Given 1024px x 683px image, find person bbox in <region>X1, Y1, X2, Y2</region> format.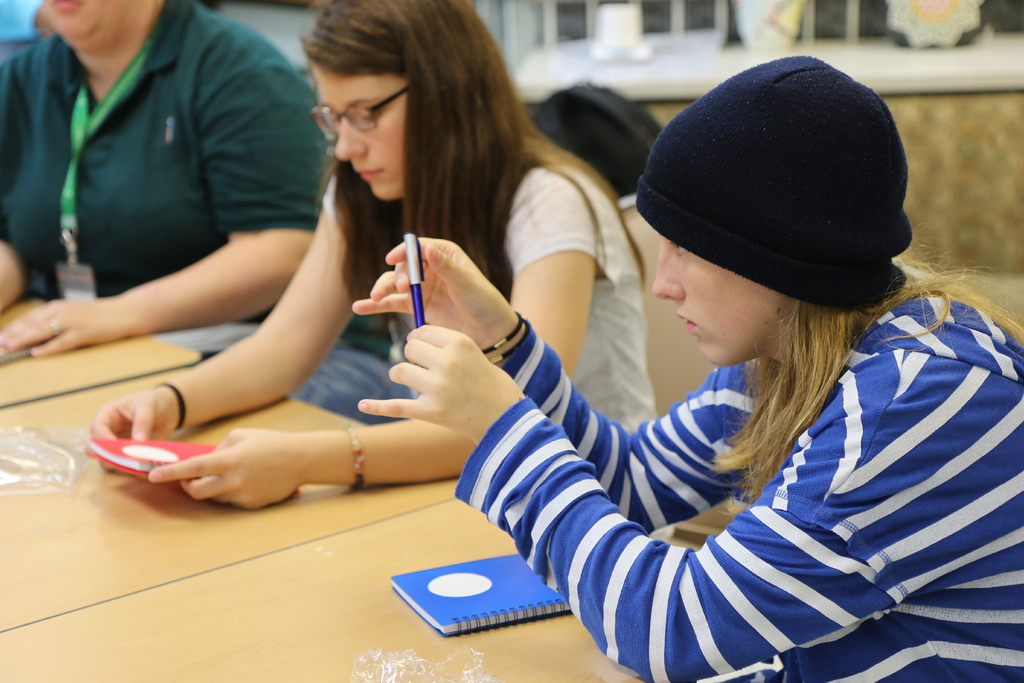
<region>86, 0, 676, 541</region>.
